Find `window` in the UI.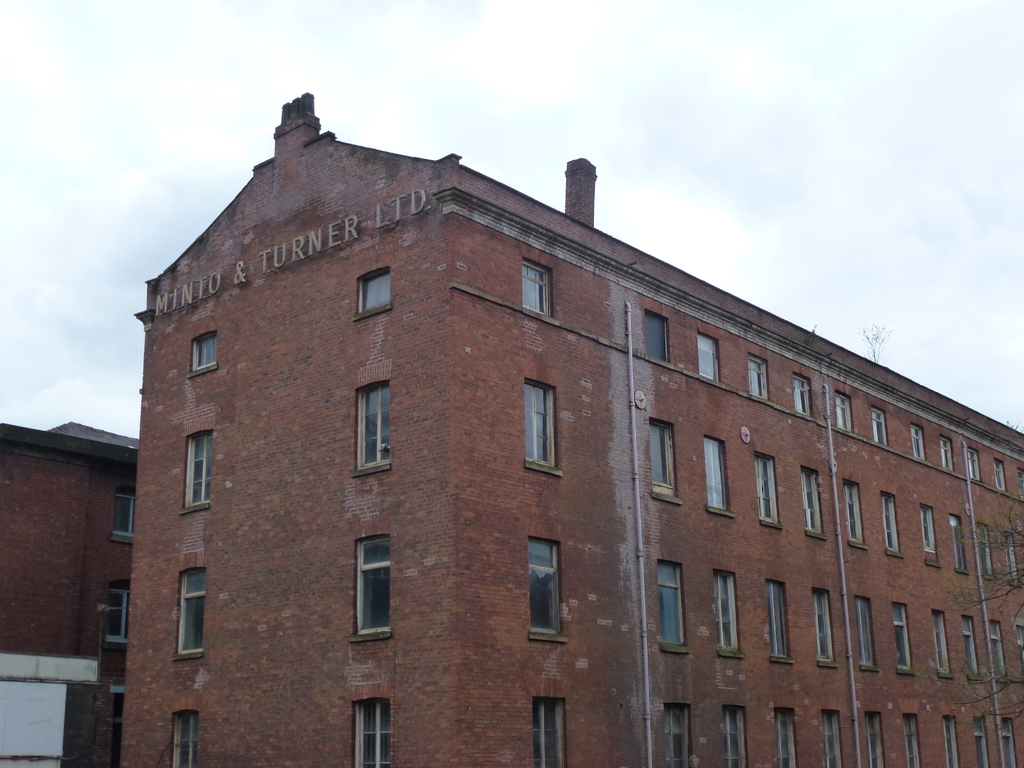
UI element at 1006:535:1023:588.
